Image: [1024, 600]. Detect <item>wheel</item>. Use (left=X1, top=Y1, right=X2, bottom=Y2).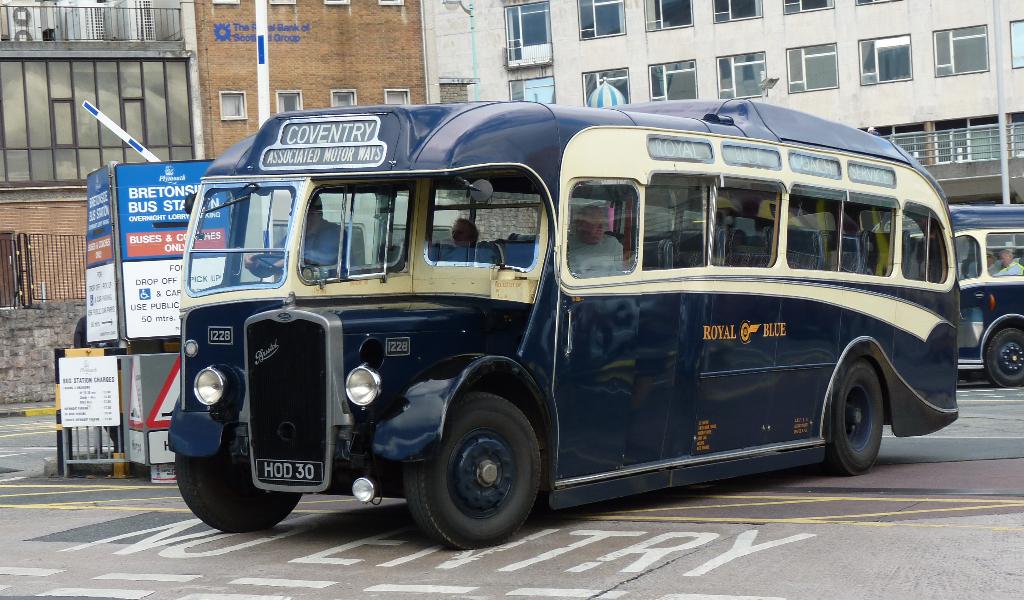
(left=250, top=250, right=326, bottom=273).
